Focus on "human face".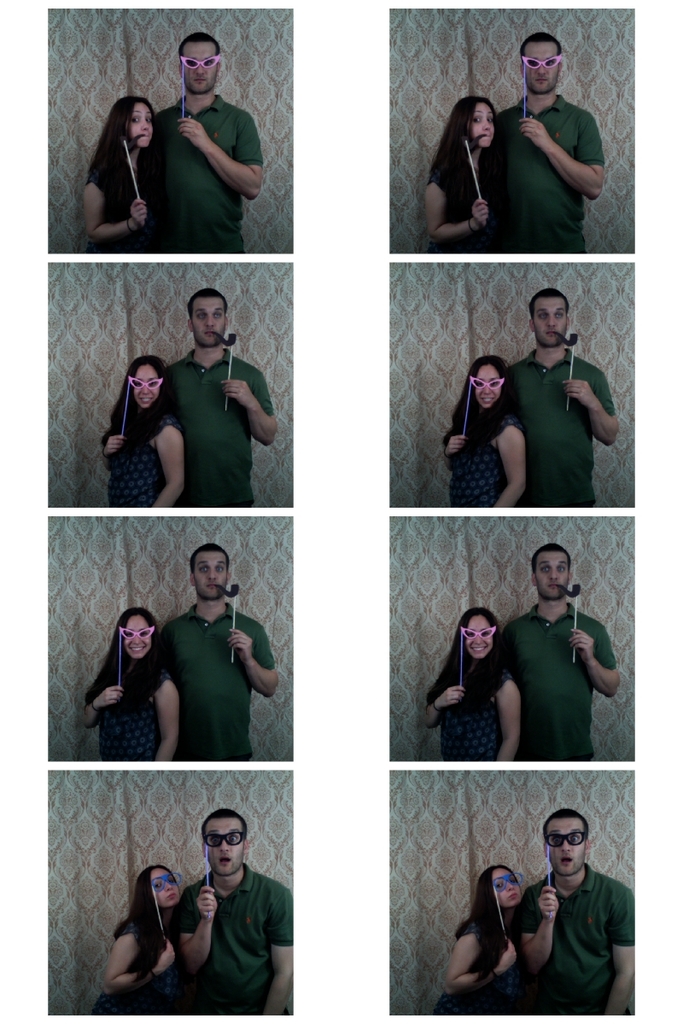
Focused at box(126, 618, 155, 660).
